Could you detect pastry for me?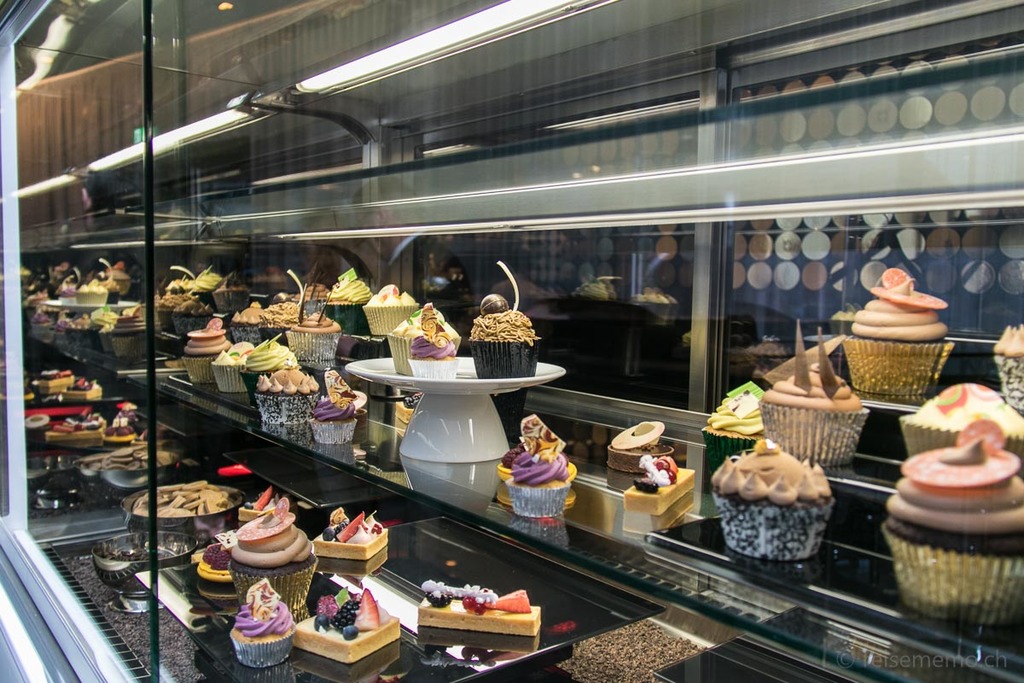
Detection result: 702,385,767,467.
